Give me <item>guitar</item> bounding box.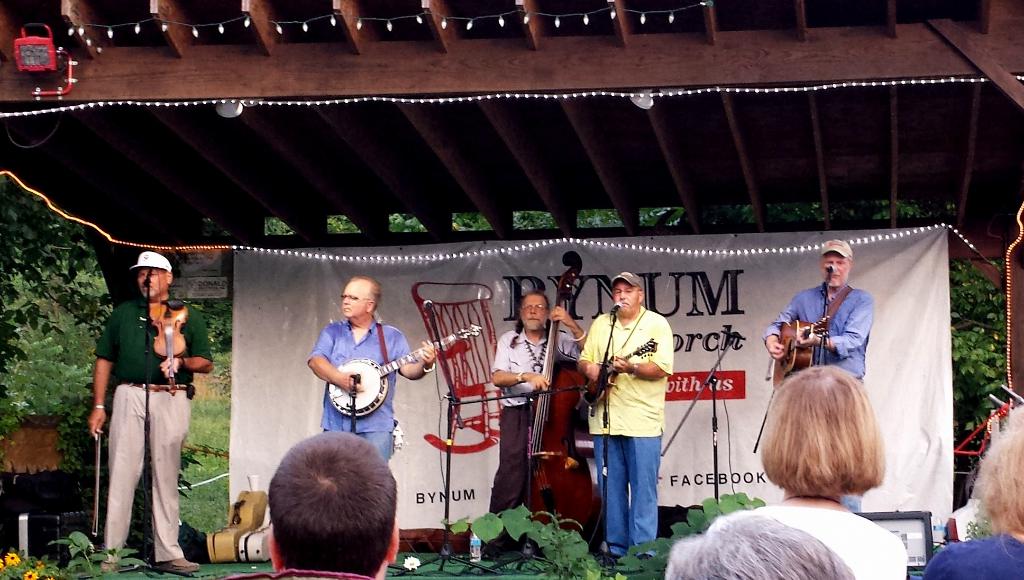
bbox=[326, 322, 483, 420].
